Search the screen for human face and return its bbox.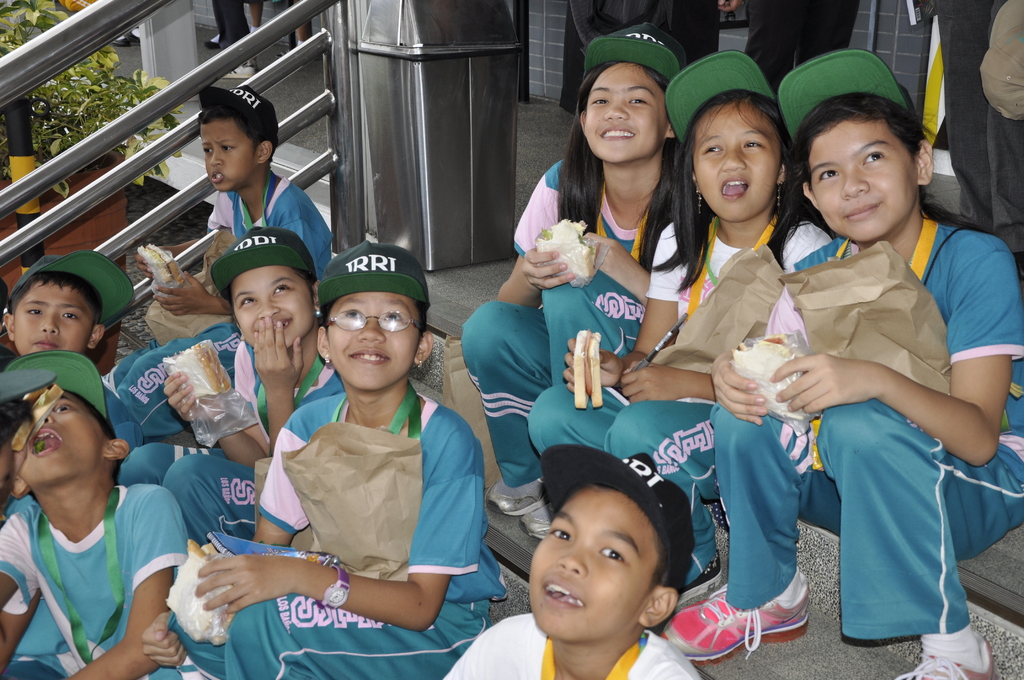
Found: detection(582, 63, 670, 165).
